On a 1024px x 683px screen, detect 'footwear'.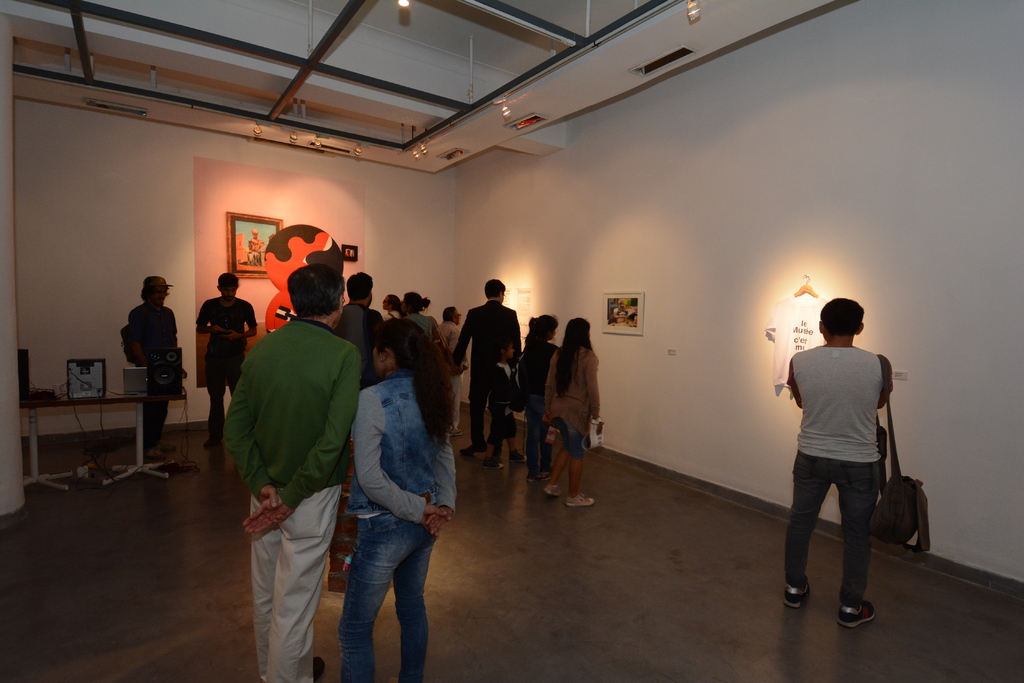
[left=835, top=597, right=878, bottom=630].
